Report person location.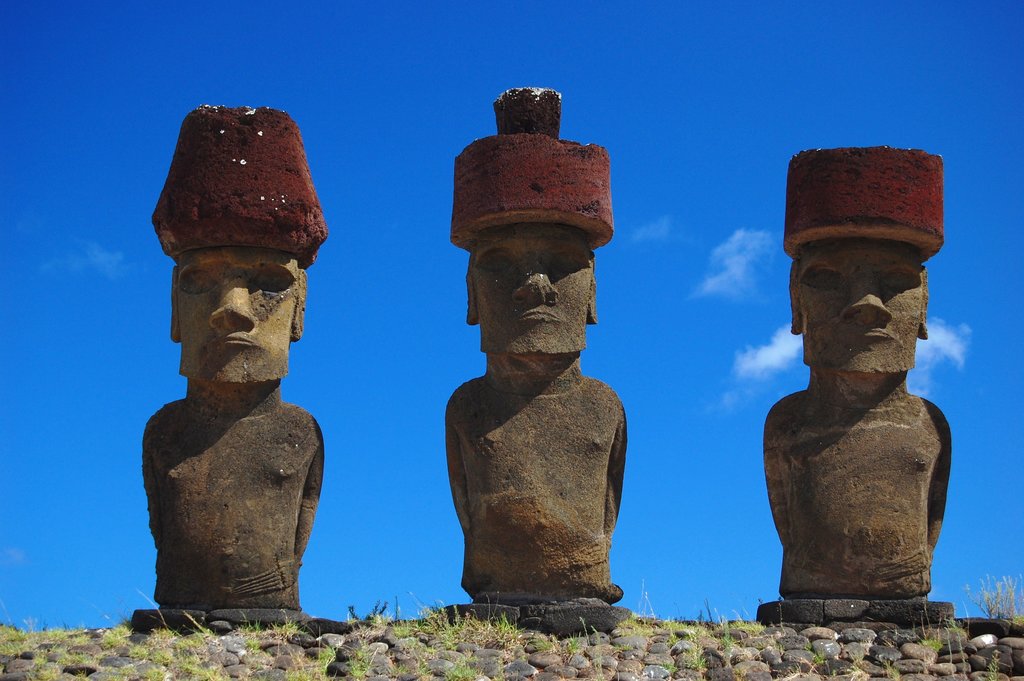
Report: select_region(440, 222, 624, 596).
